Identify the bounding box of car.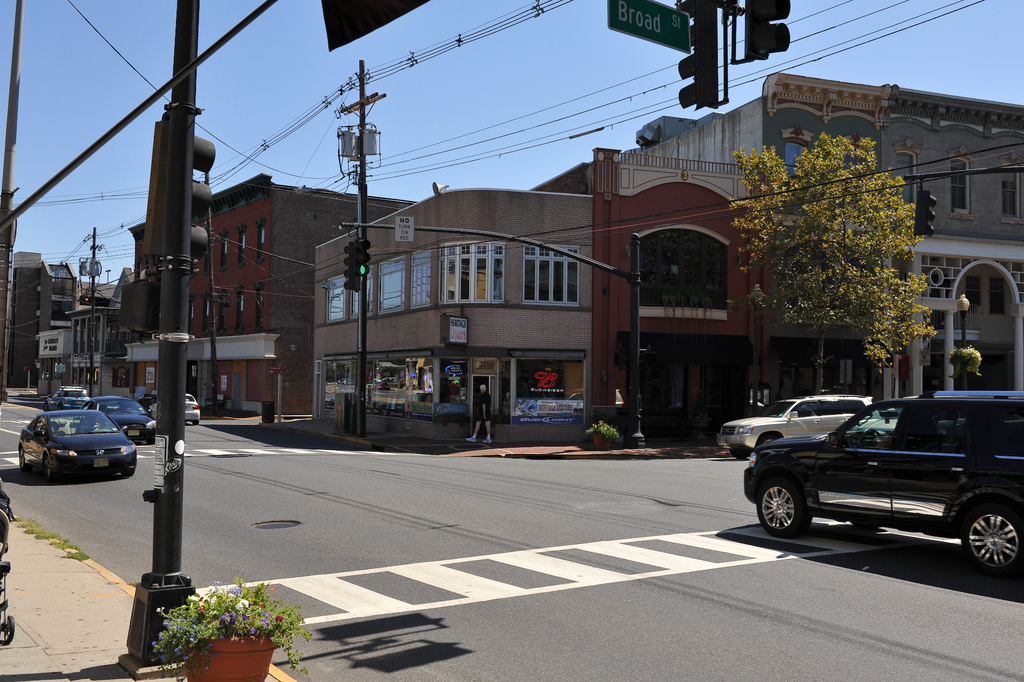
BBox(740, 395, 1023, 566).
